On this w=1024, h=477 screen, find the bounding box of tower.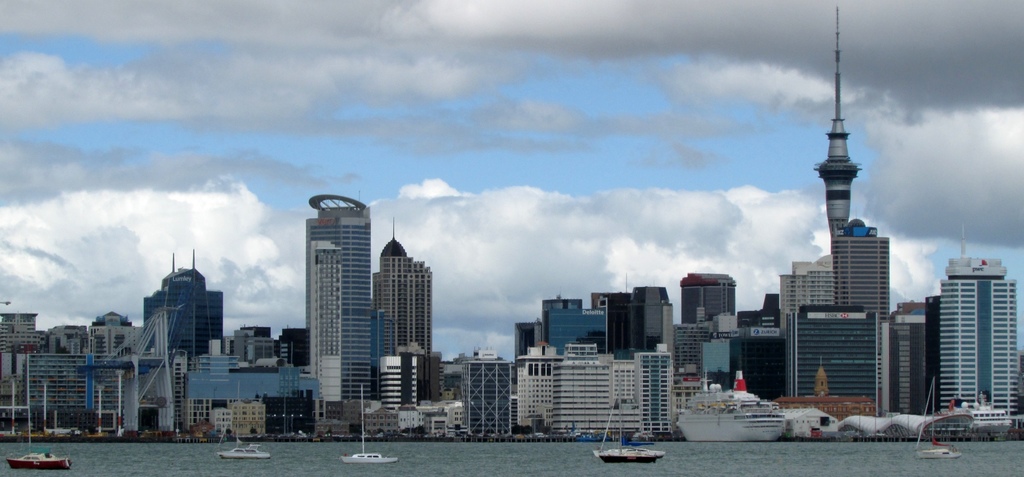
Bounding box: <box>305,194,379,432</box>.
